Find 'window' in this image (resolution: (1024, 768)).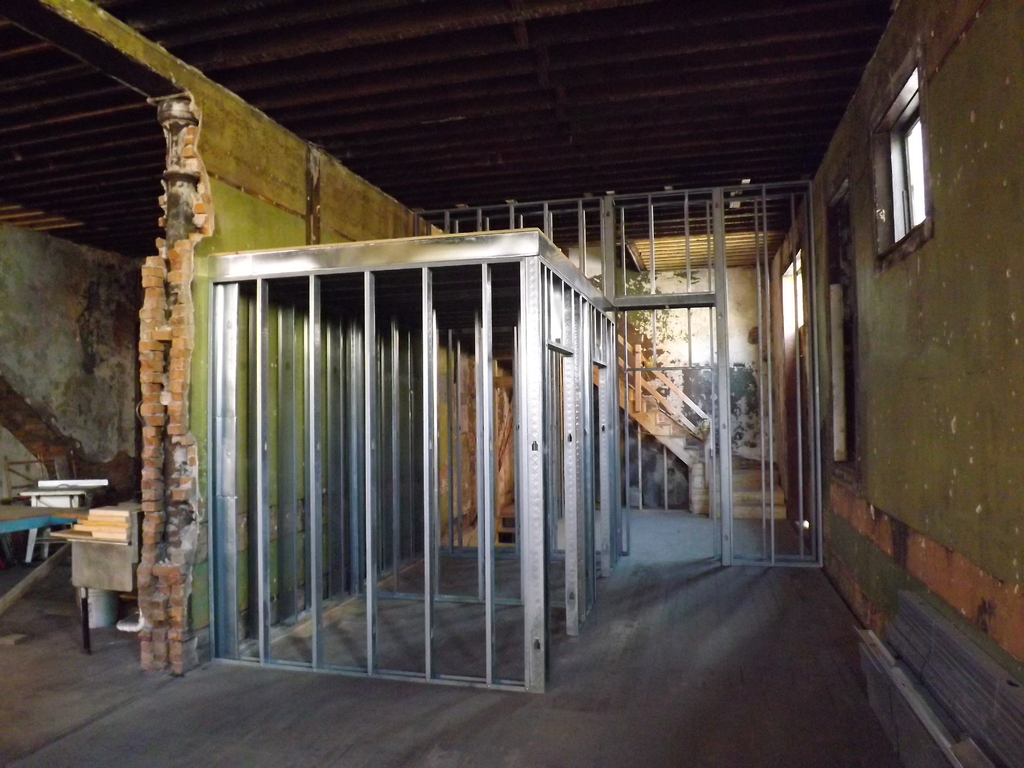
bbox=(879, 92, 952, 244).
